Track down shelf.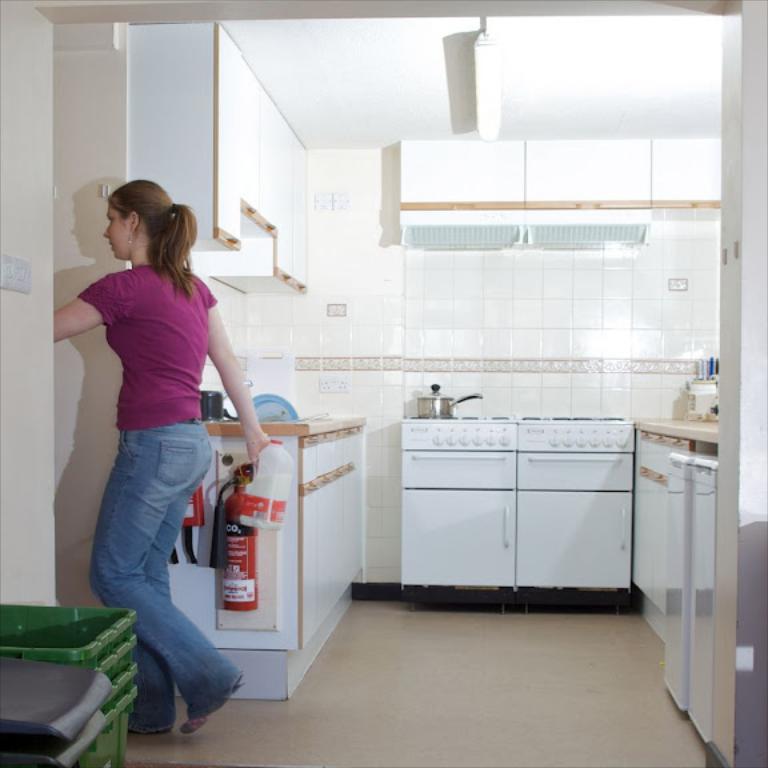
Tracked to detection(393, 405, 637, 600).
